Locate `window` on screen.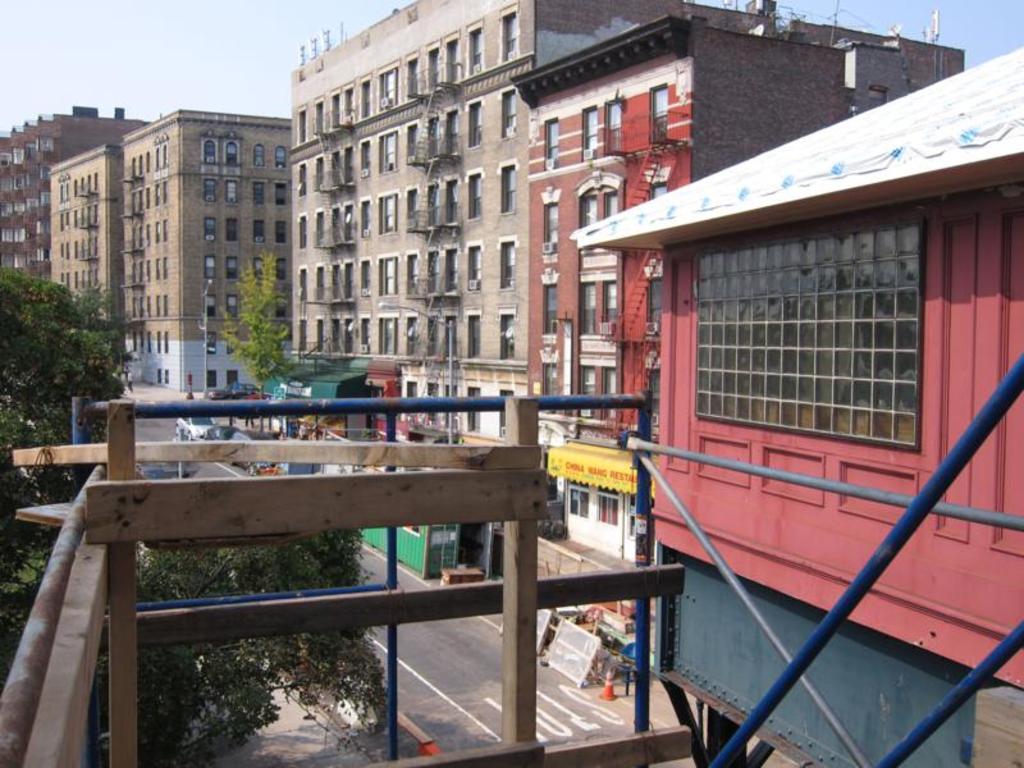
On screen at 425/186/442/227.
